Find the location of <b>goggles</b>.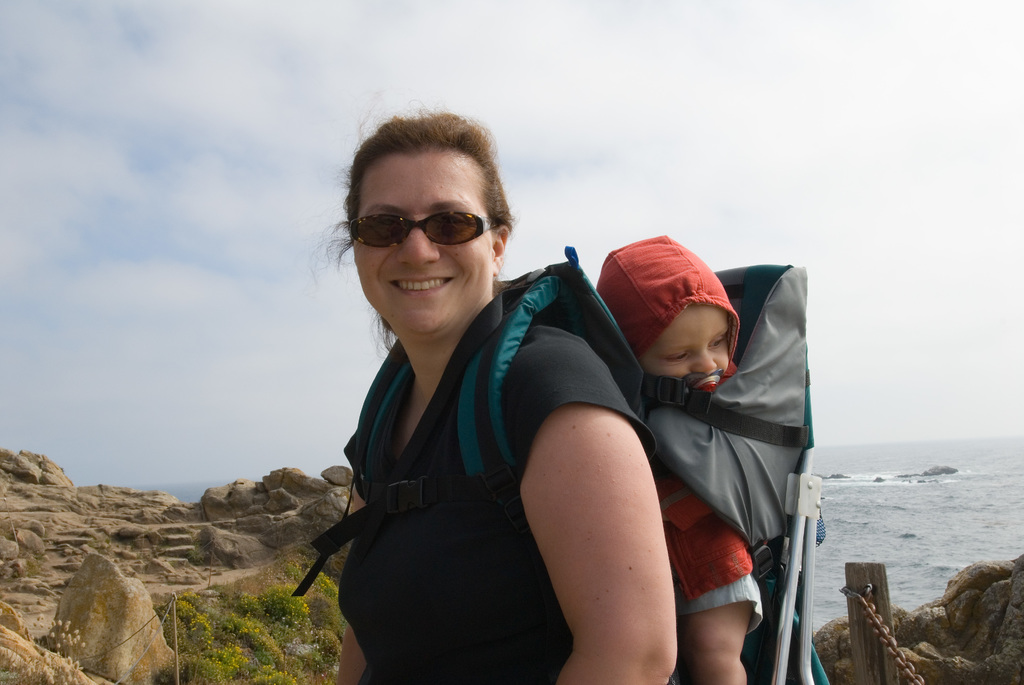
Location: (x1=331, y1=186, x2=498, y2=244).
